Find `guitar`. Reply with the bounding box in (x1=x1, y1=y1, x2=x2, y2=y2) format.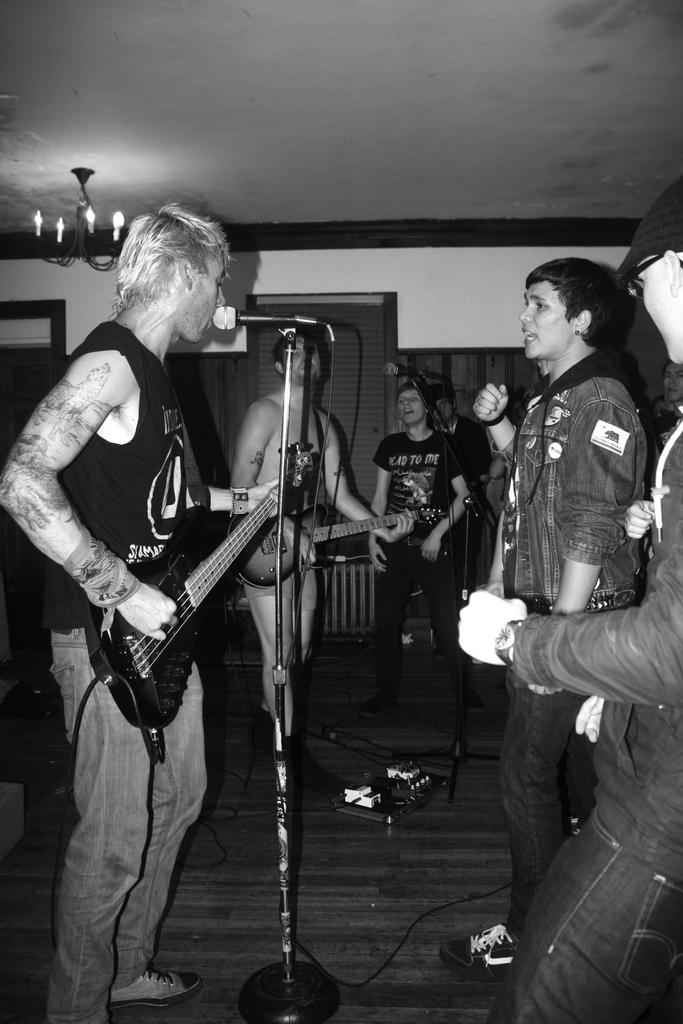
(x1=79, y1=435, x2=313, y2=736).
